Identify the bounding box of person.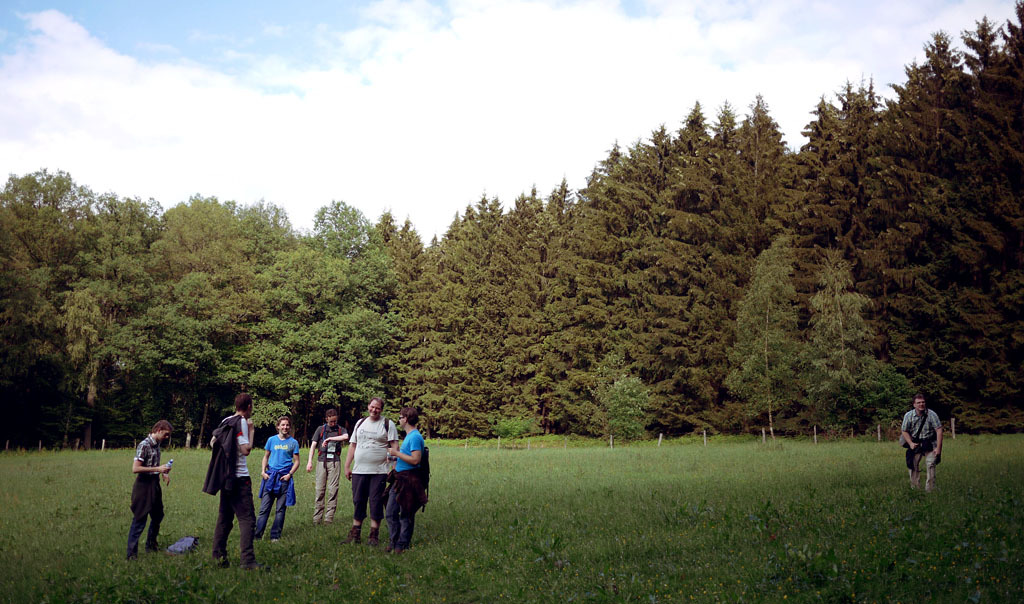
x1=122 y1=421 x2=166 y2=563.
